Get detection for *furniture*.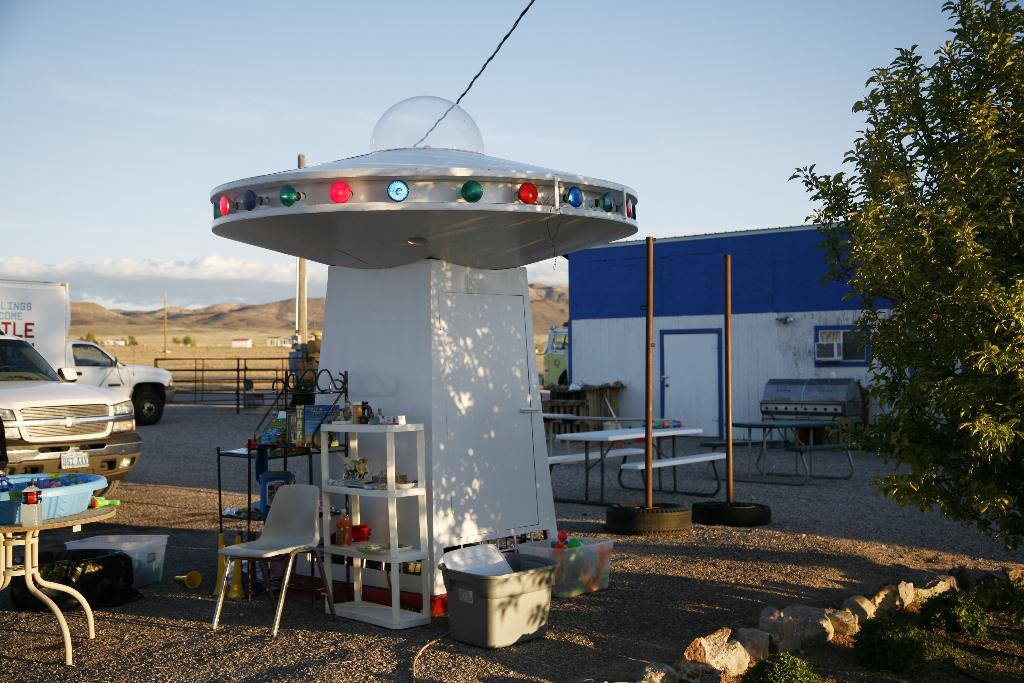
Detection: <bbox>698, 418, 858, 489</bbox>.
